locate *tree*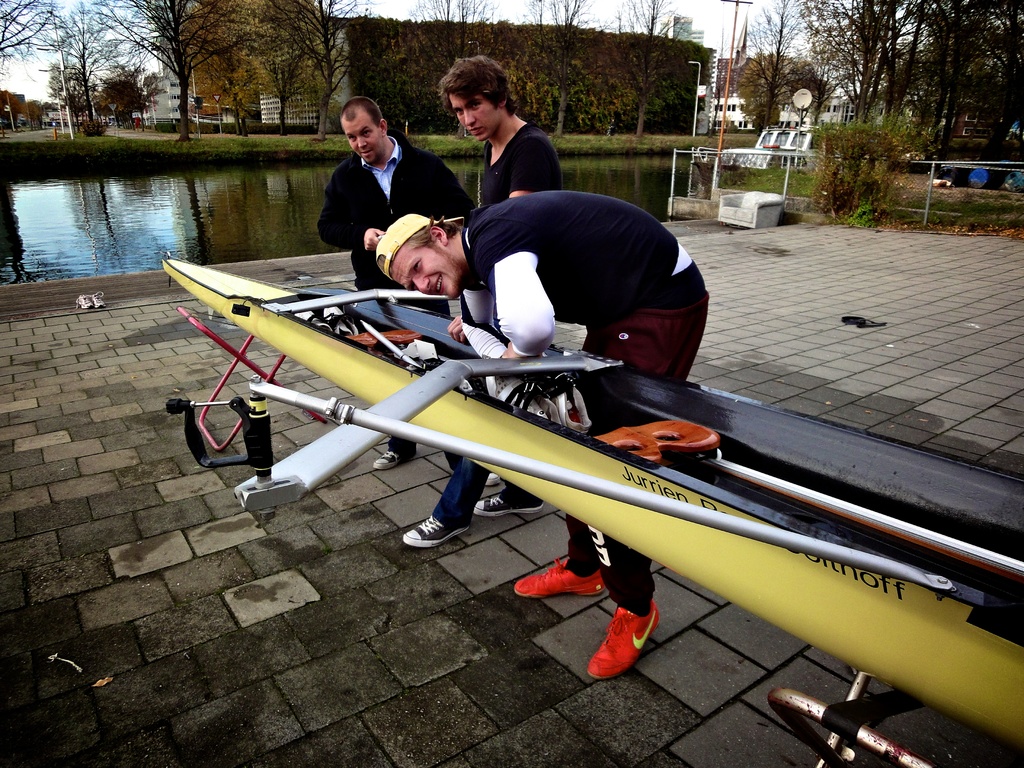
box(514, 0, 603, 135)
